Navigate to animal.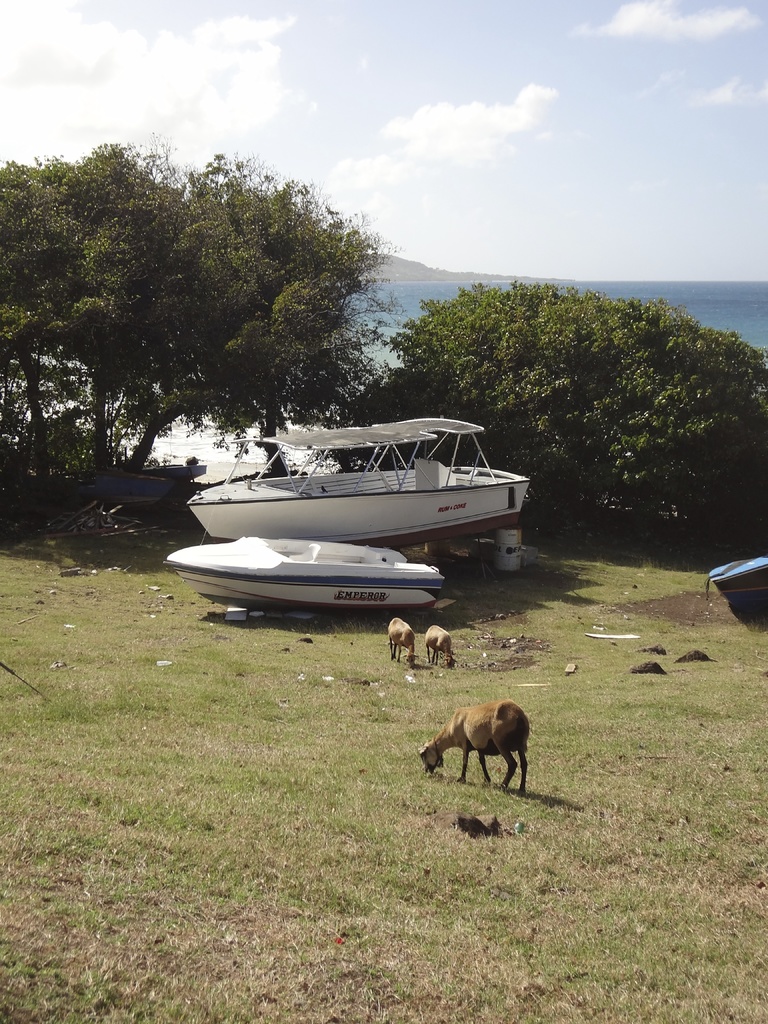
Navigation target: locate(387, 613, 413, 659).
